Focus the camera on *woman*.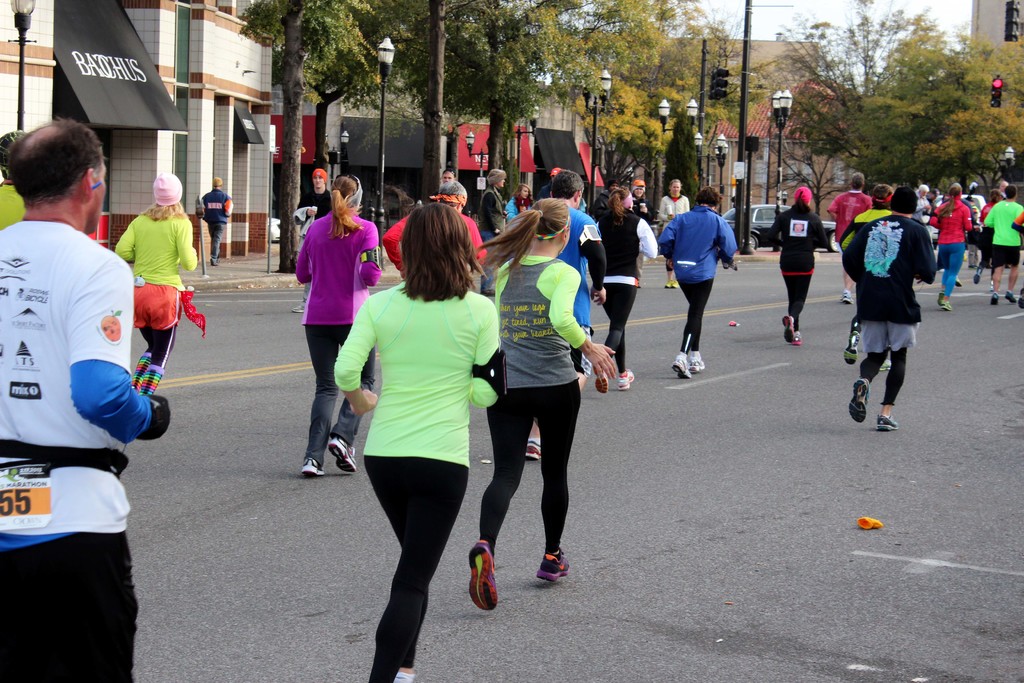
Focus region: region(292, 172, 385, 477).
